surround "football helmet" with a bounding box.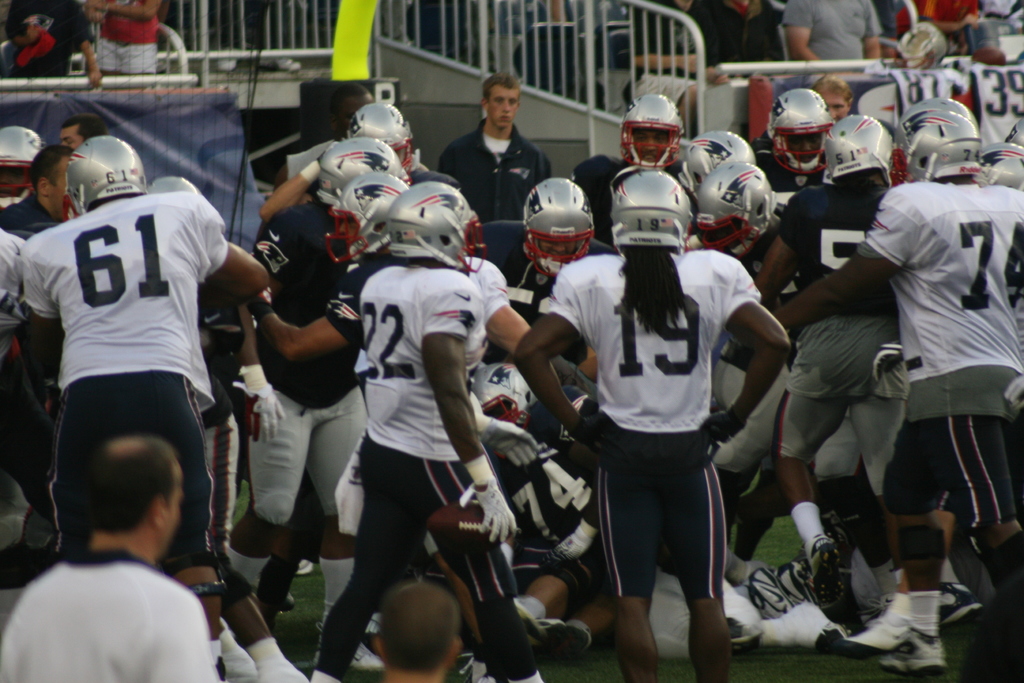
65/129/150/224.
